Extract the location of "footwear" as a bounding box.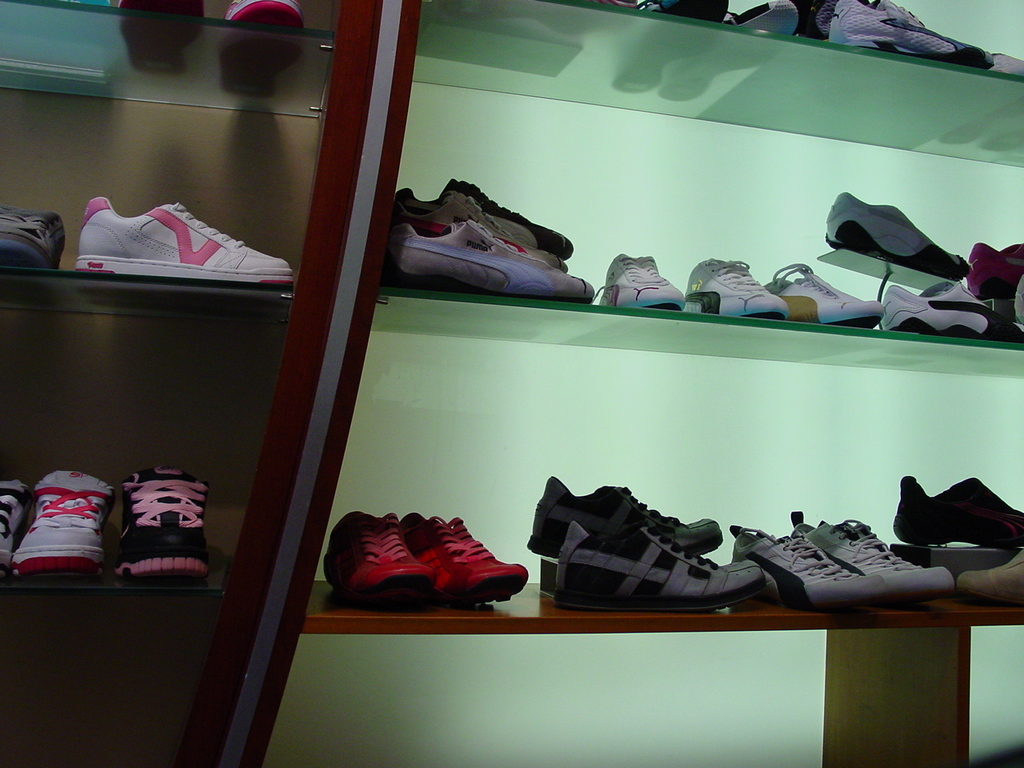
<box>396,512,522,610</box>.
